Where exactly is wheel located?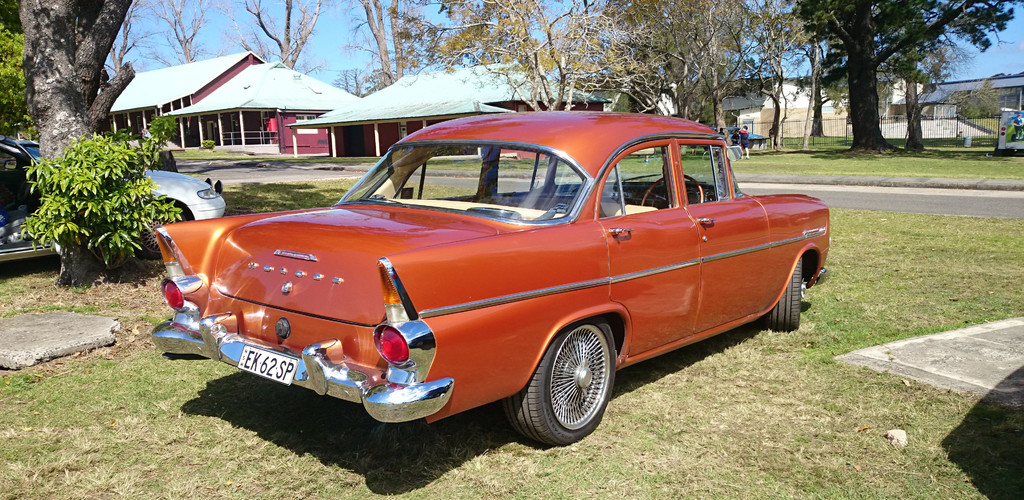
Its bounding box is left=643, top=170, right=707, bottom=206.
